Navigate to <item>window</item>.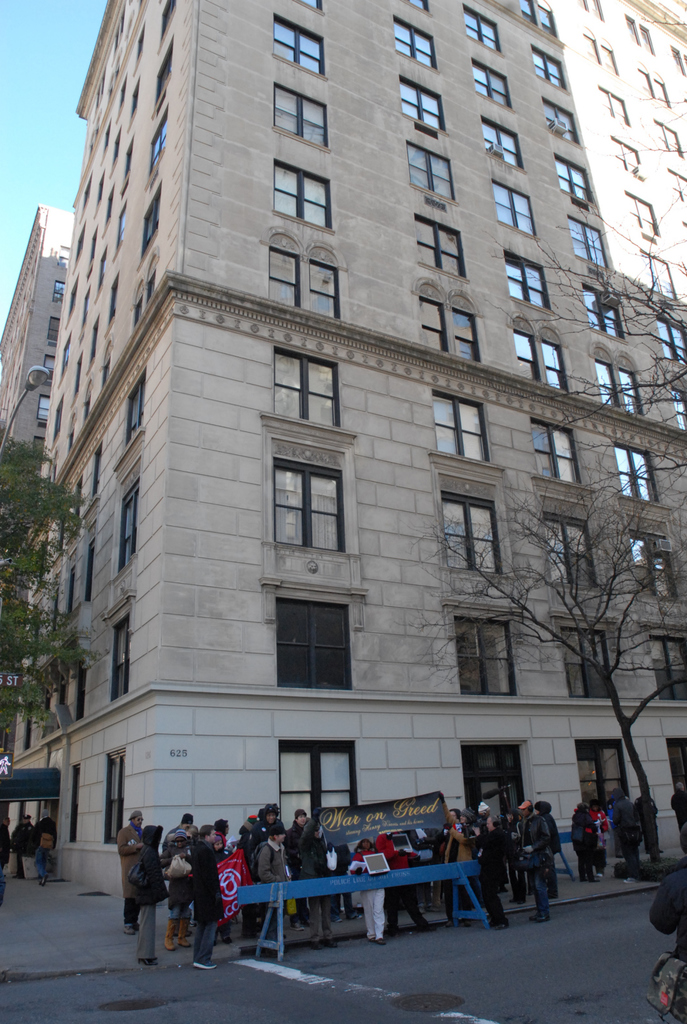
Navigation target: Rect(110, 621, 131, 700).
